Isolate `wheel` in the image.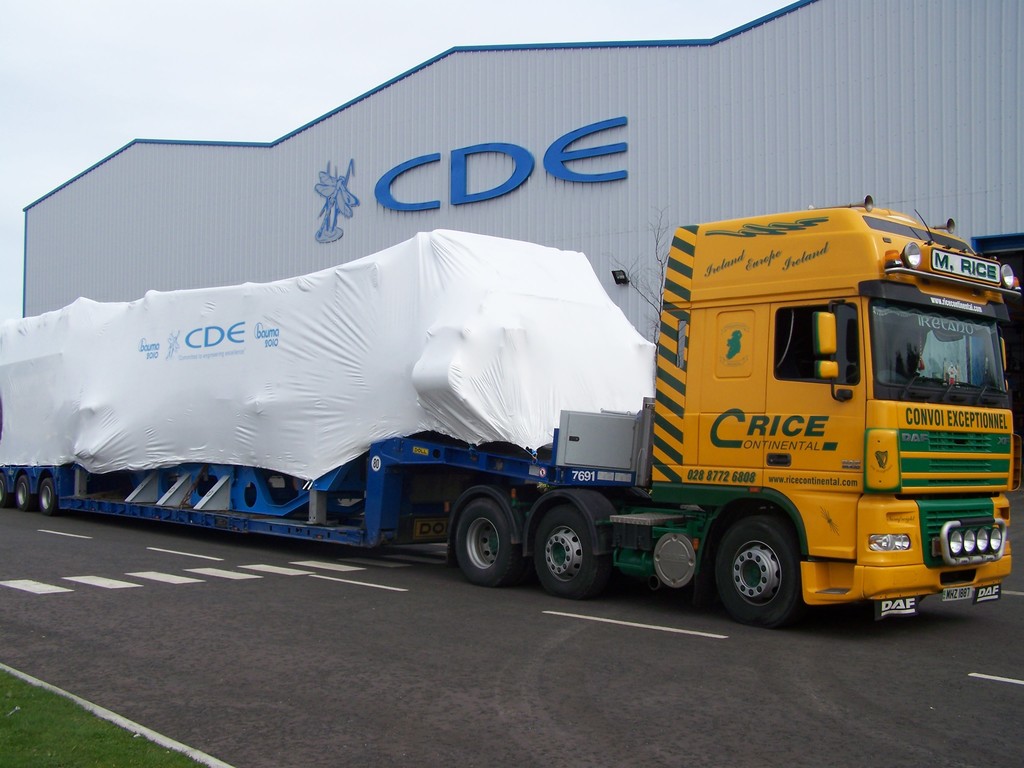
Isolated region: crop(520, 500, 611, 597).
